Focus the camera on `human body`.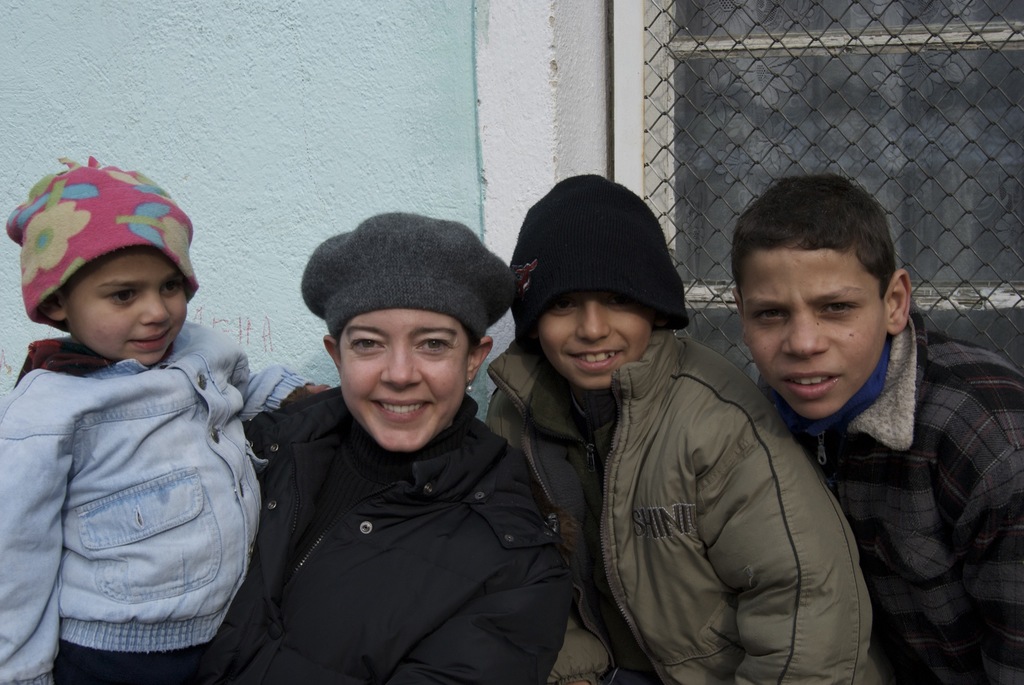
Focus region: region(724, 160, 1023, 679).
